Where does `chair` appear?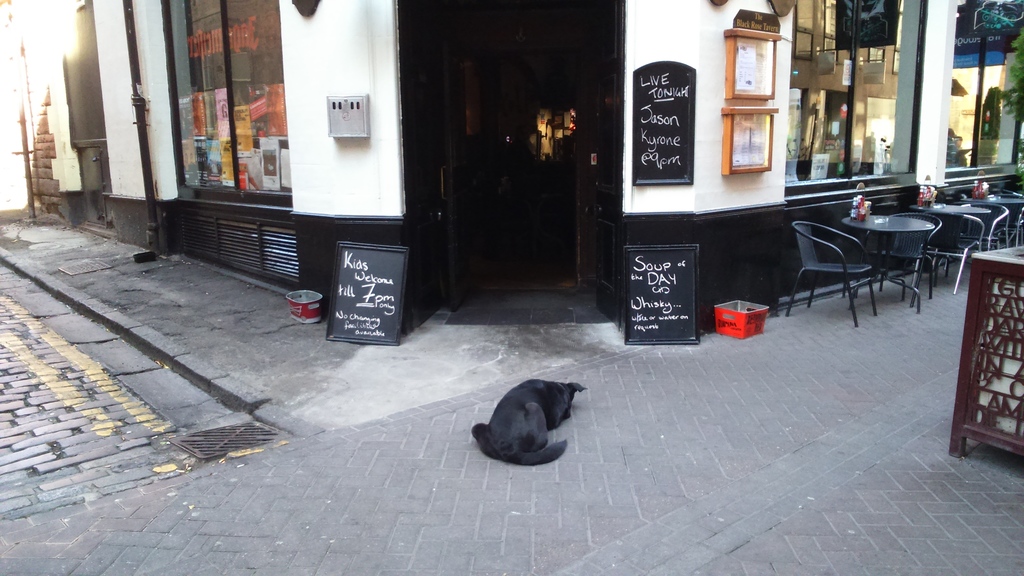
Appears at <bbox>912, 205, 982, 290</bbox>.
